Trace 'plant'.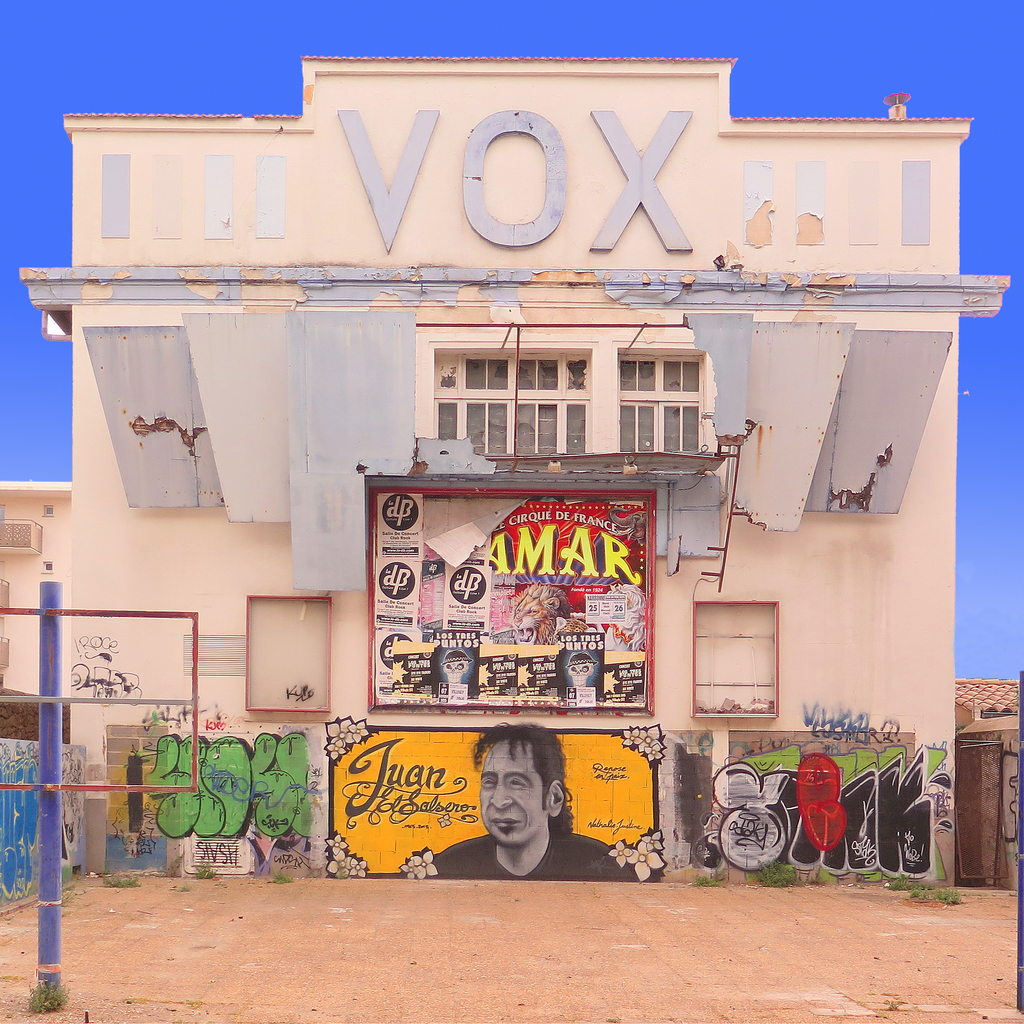
Traced to <box>192,864,216,879</box>.
